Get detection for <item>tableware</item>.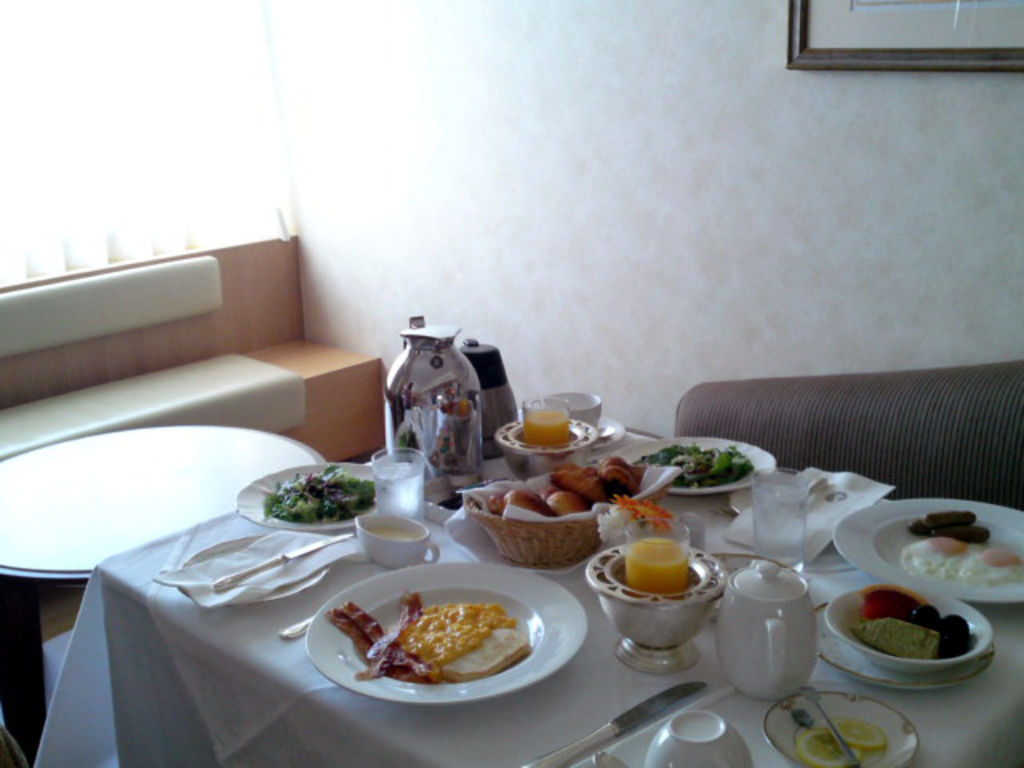
Detection: left=274, top=616, right=314, bottom=640.
